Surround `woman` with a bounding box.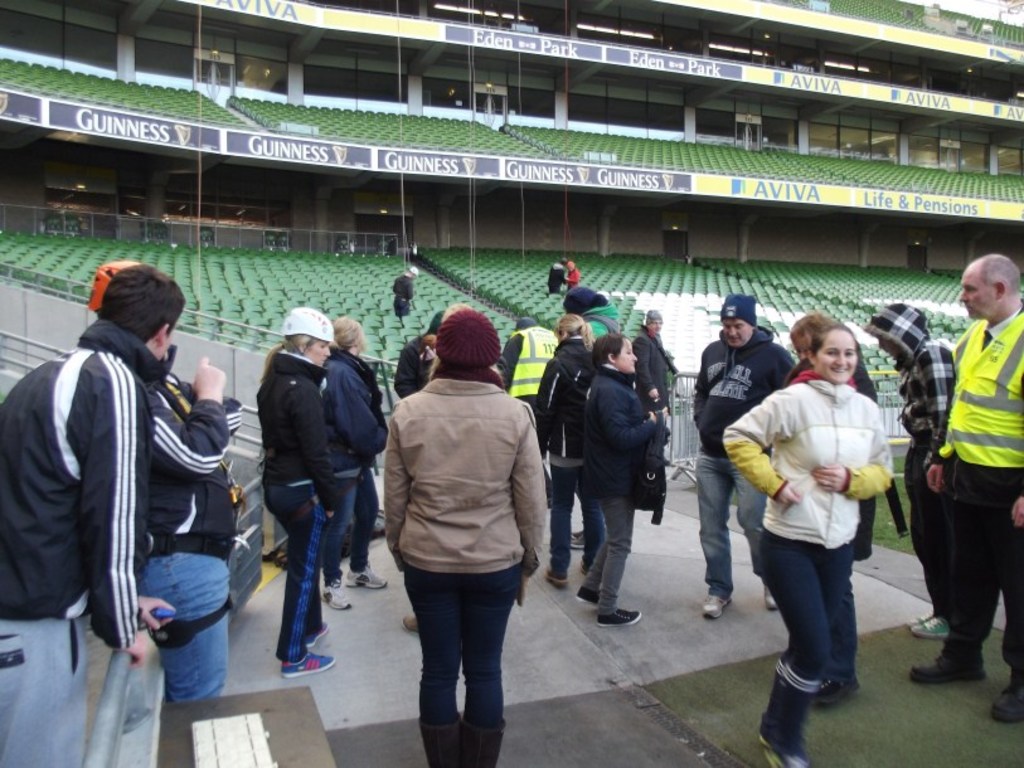
box(719, 321, 897, 767).
